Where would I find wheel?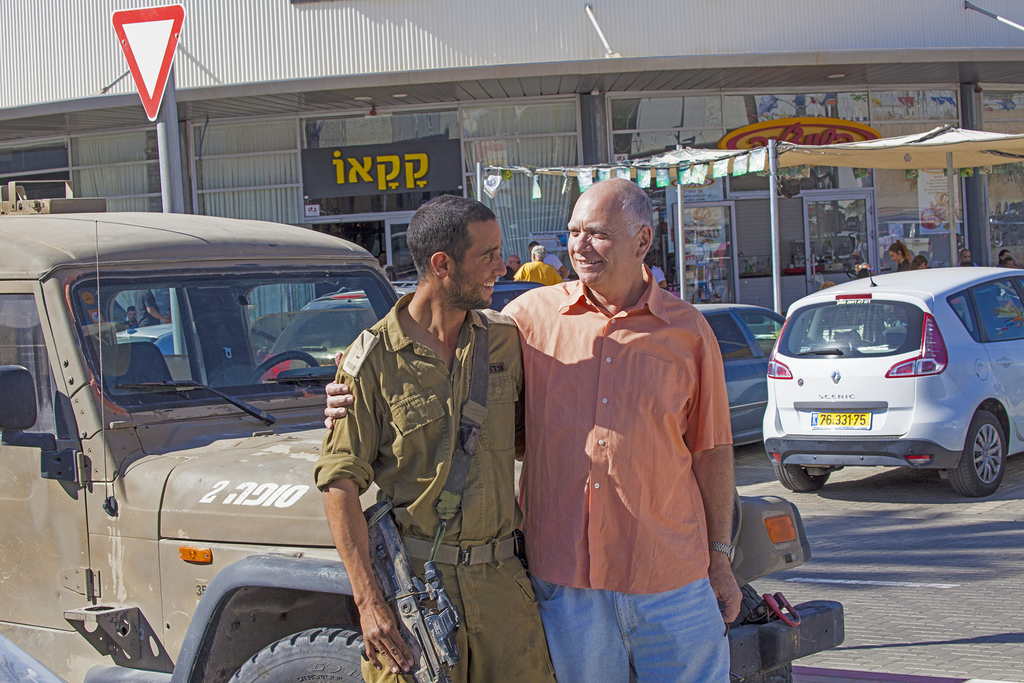
At (x1=229, y1=625, x2=364, y2=682).
